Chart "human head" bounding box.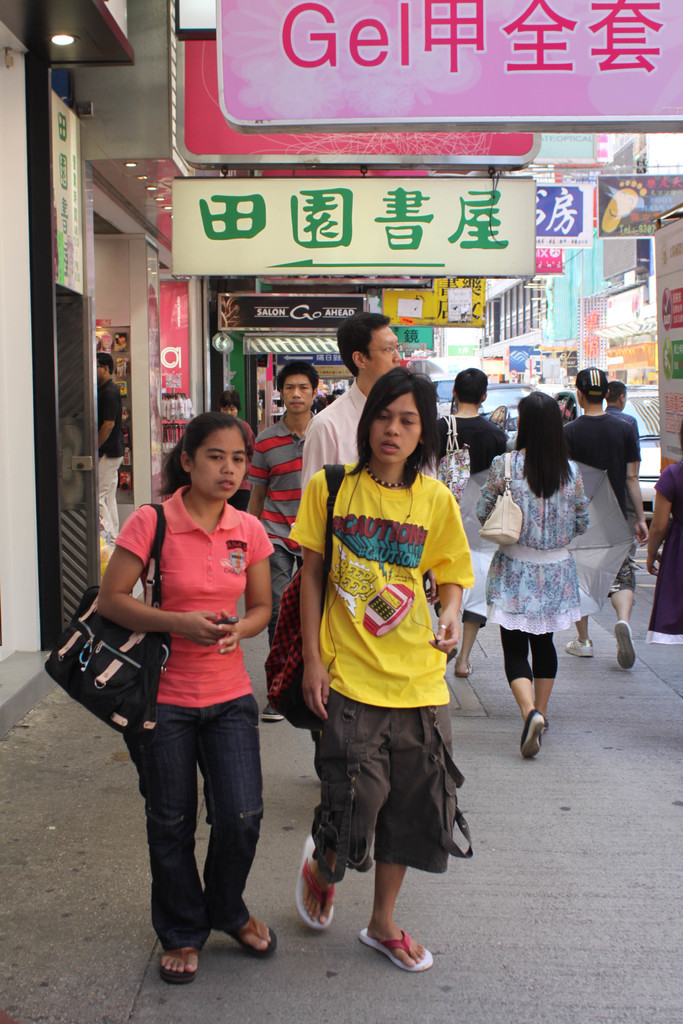
Charted: bbox=[455, 368, 491, 410].
